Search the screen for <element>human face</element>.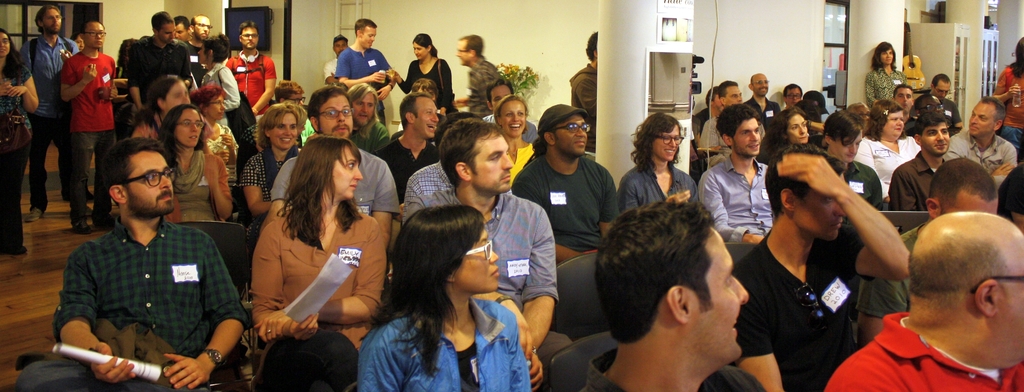
Found at {"left": 353, "top": 91, "right": 373, "bottom": 124}.
